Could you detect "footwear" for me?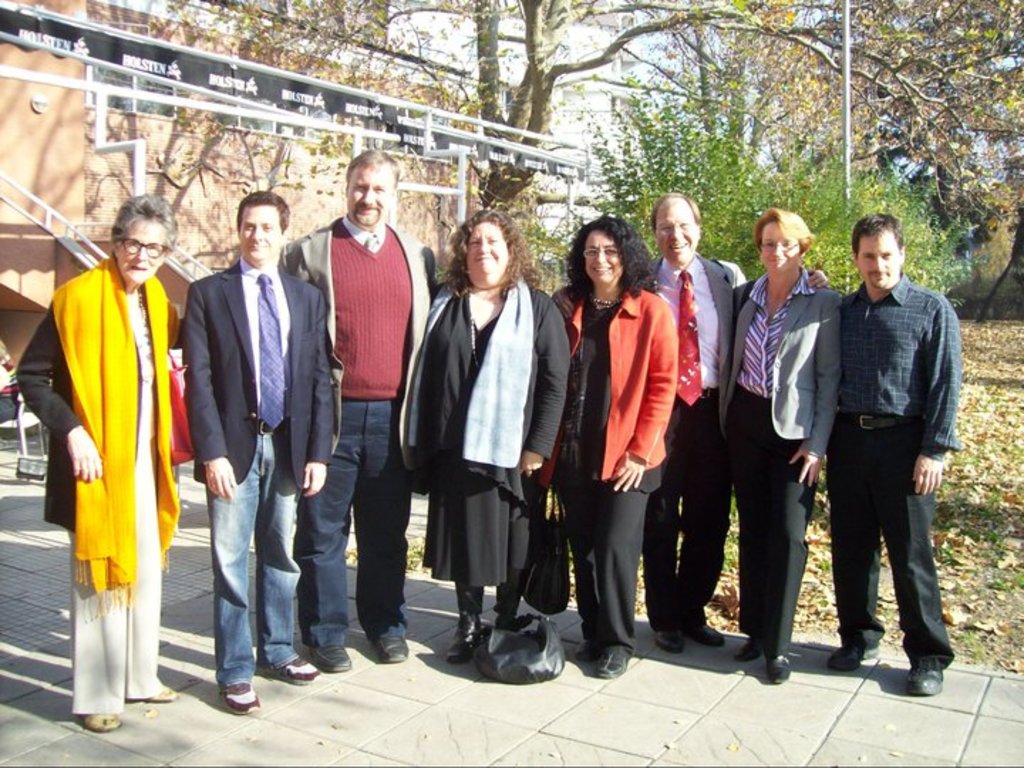
Detection result: l=768, t=653, r=794, b=686.
